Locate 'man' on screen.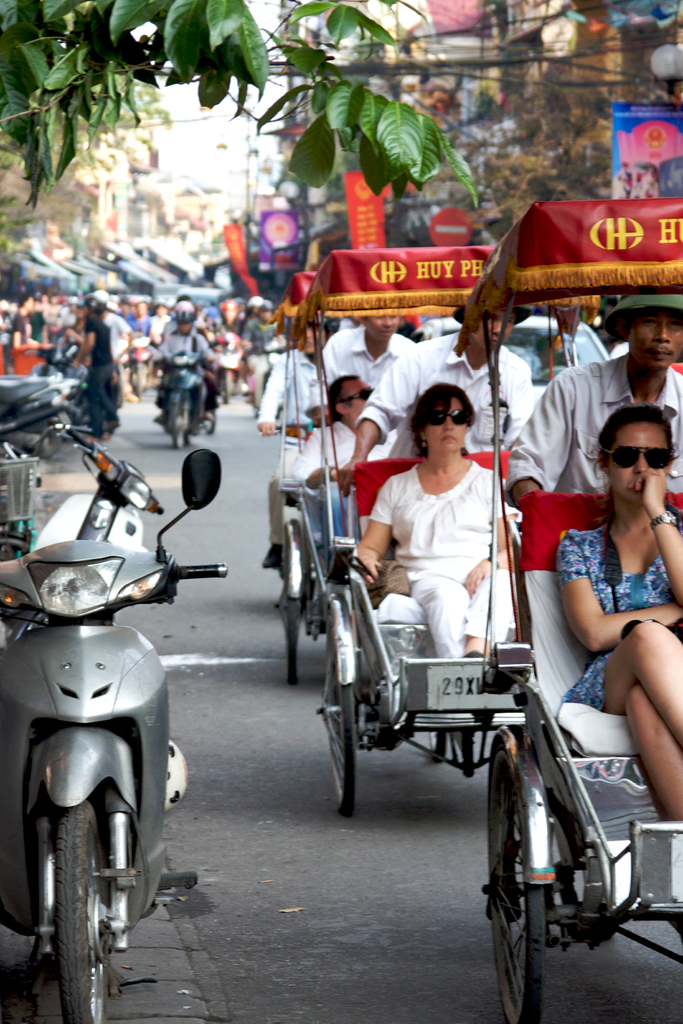
On screen at pyautogui.locateOnScreen(336, 304, 534, 496).
